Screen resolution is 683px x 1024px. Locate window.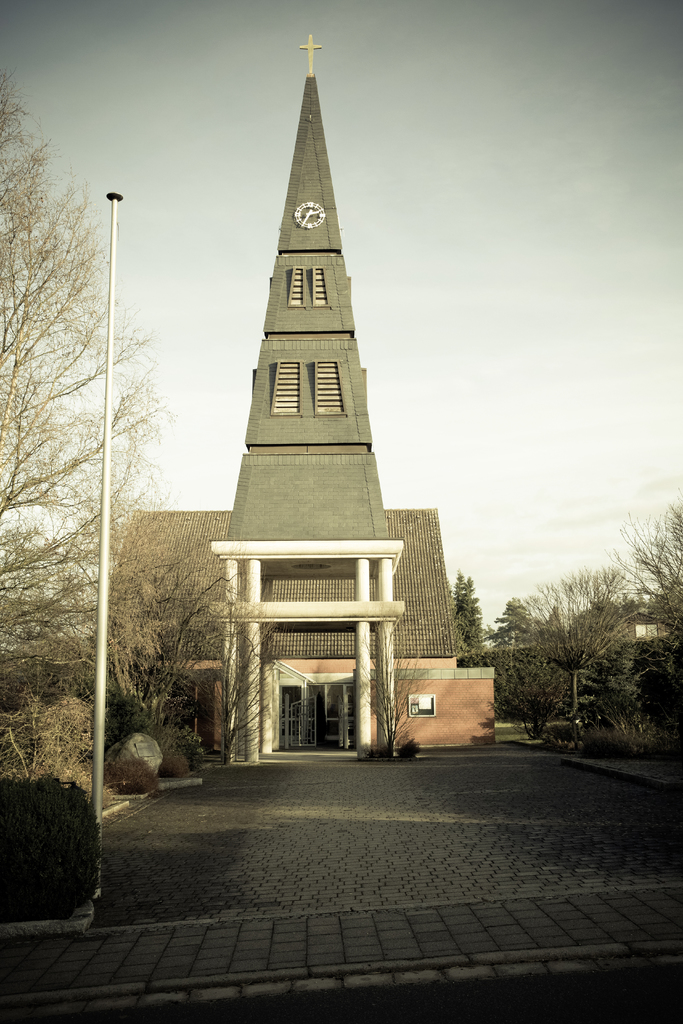
x1=271 y1=368 x2=299 y2=403.
